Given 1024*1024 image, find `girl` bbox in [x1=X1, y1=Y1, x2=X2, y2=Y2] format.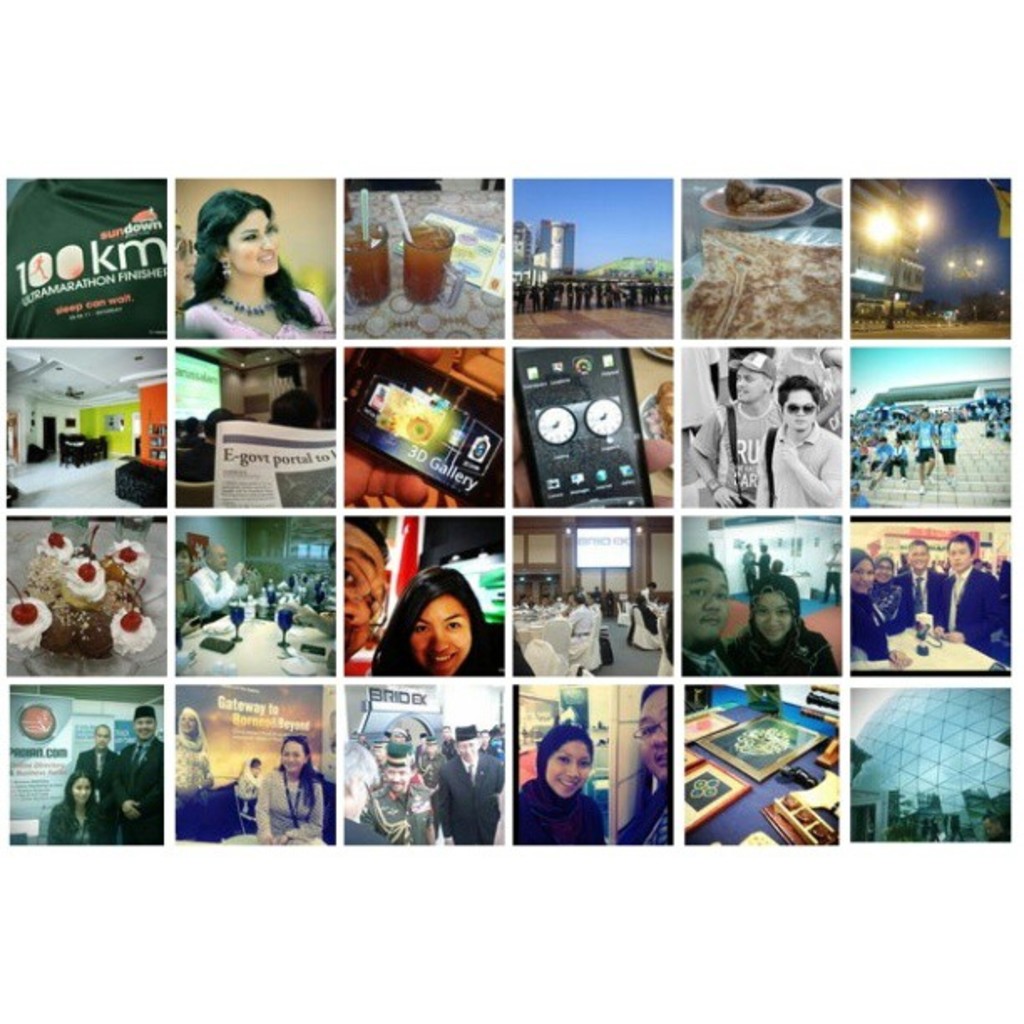
[x1=520, y1=728, x2=599, y2=835].
